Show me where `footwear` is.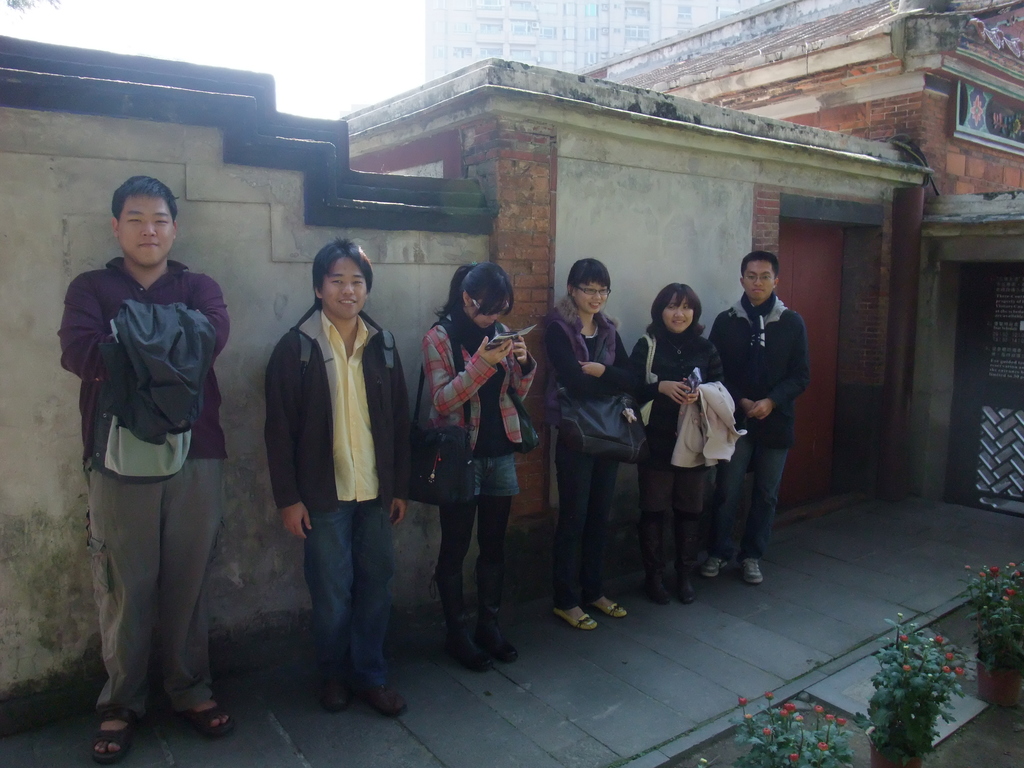
`footwear` is at select_region(179, 696, 234, 733).
